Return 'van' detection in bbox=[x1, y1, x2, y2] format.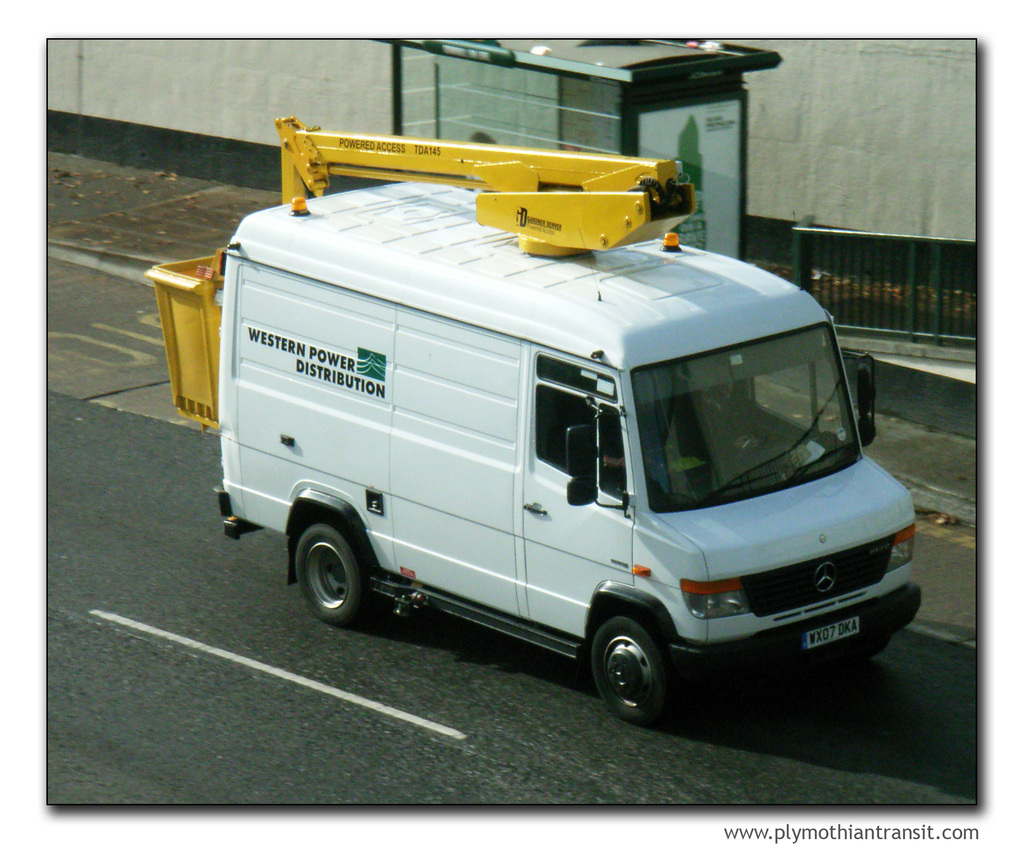
bbox=[141, 114, 925, 729].
